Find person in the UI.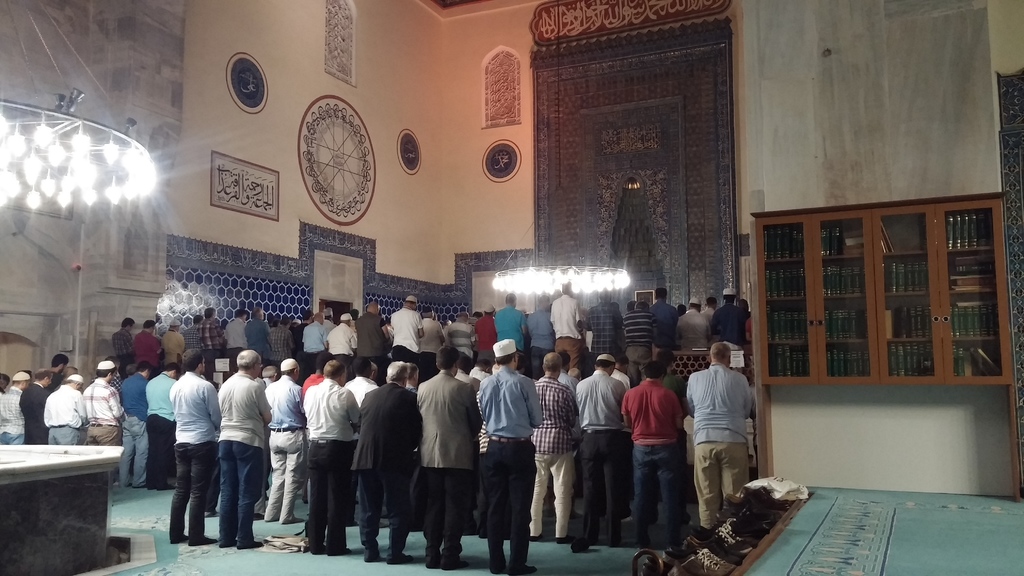
UI element at [x1=218, y1=300, x2=255, y2=357].
